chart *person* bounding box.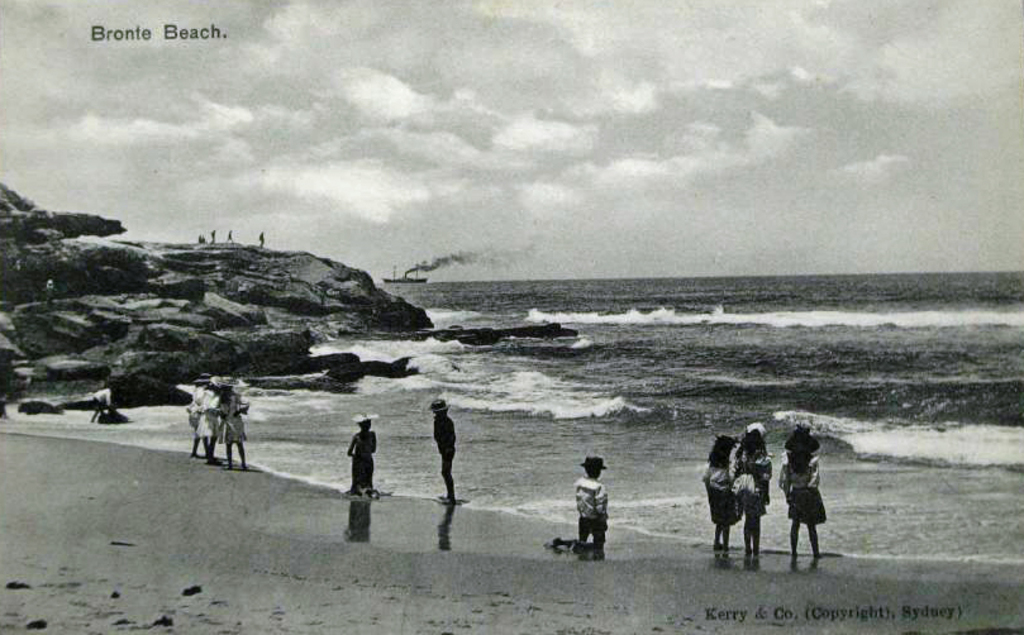
Charted: 186 378 209 460.
